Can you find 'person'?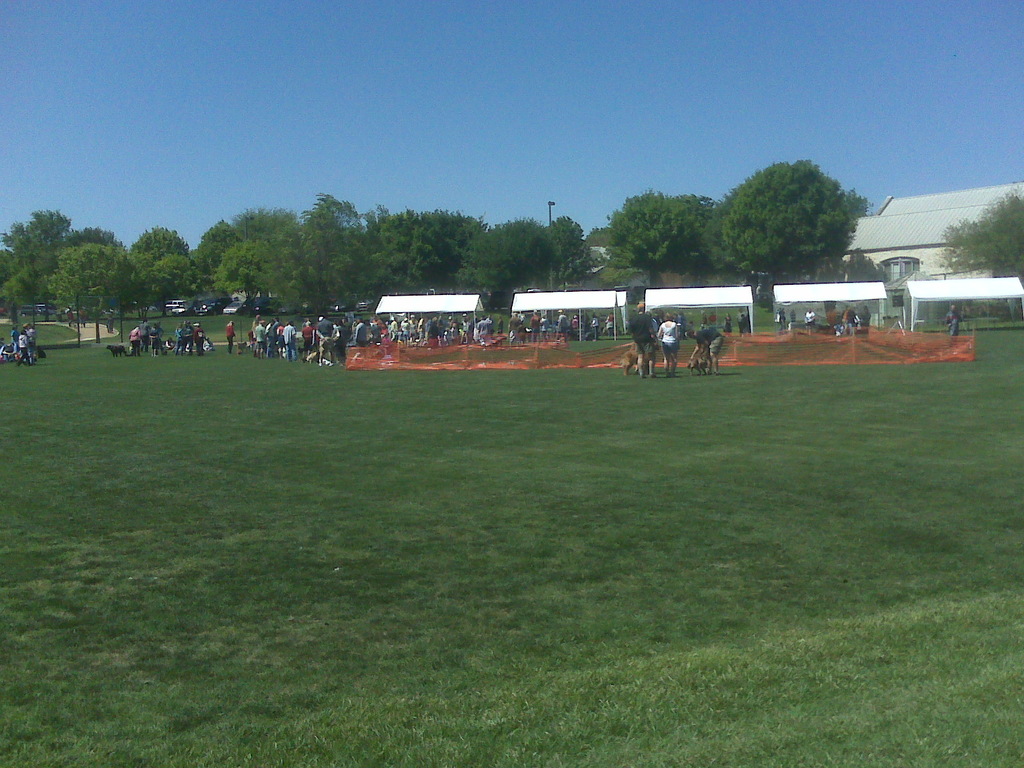
Yes, bounding box: x1=847 y1=303 x2=857 y2=327.
